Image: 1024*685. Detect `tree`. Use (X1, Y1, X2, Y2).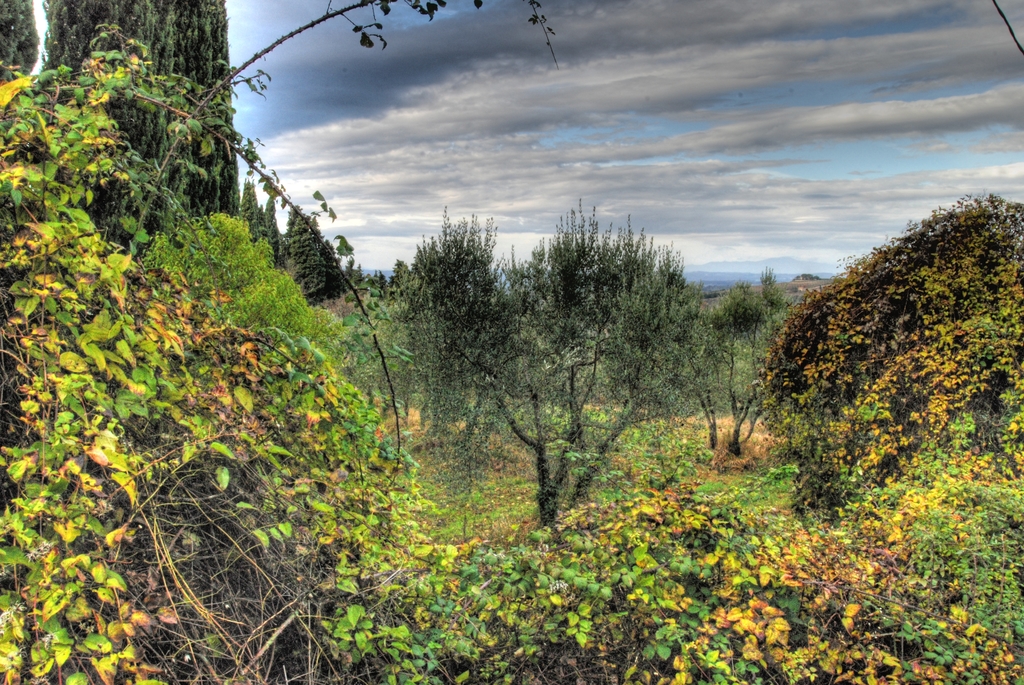
(229, 170, 265, 250).
